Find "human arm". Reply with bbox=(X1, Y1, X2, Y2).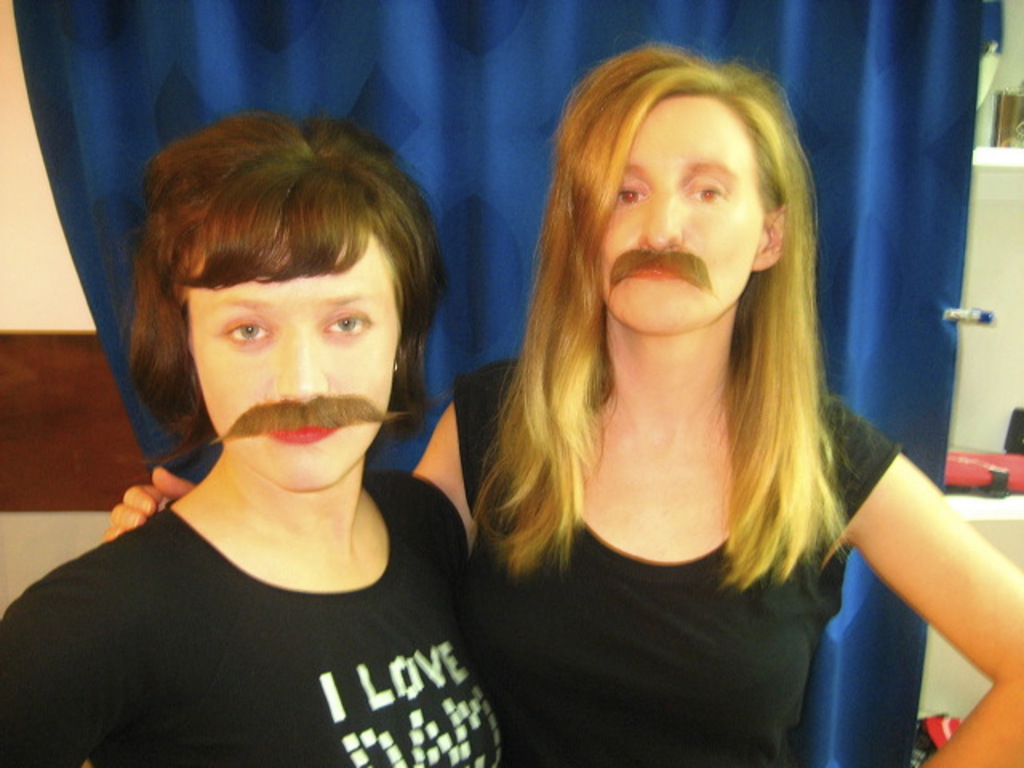
bbox=(77, 392, 483, 550).
